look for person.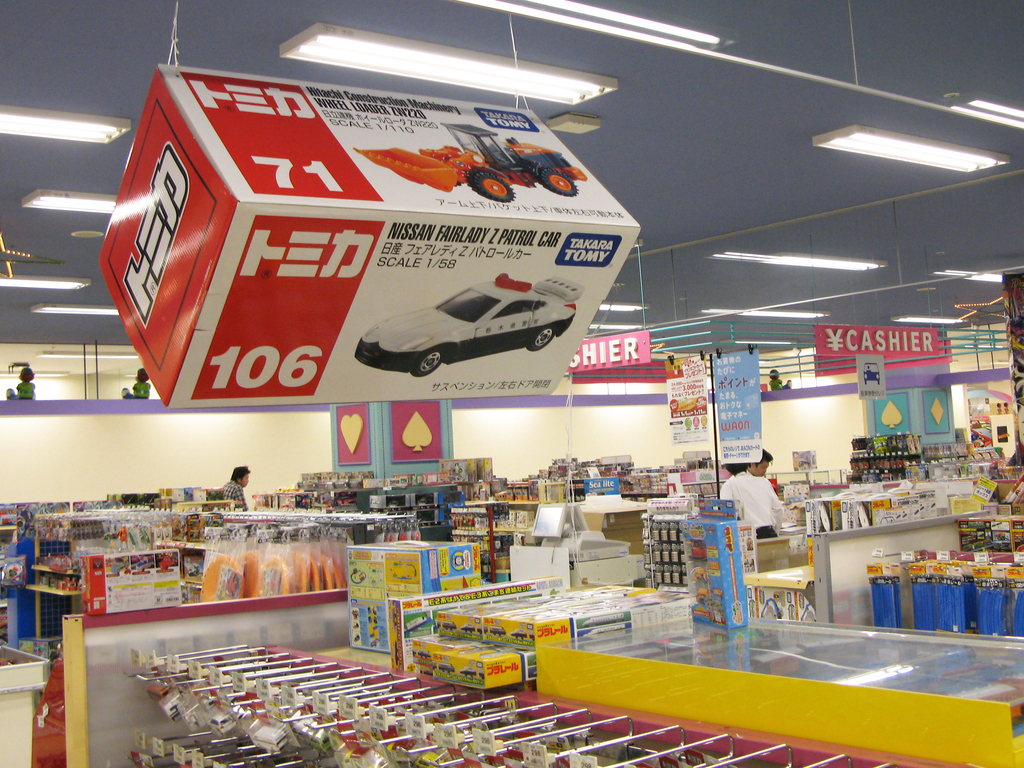
Found: [712,451,783,541].
